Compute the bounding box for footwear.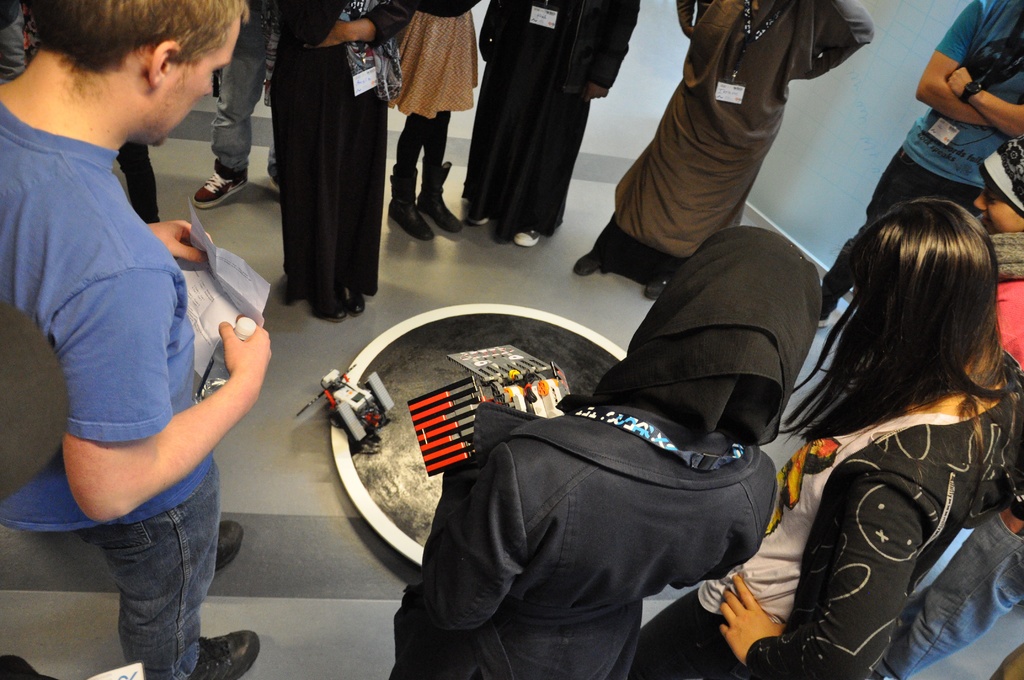
473/204/491/223.
